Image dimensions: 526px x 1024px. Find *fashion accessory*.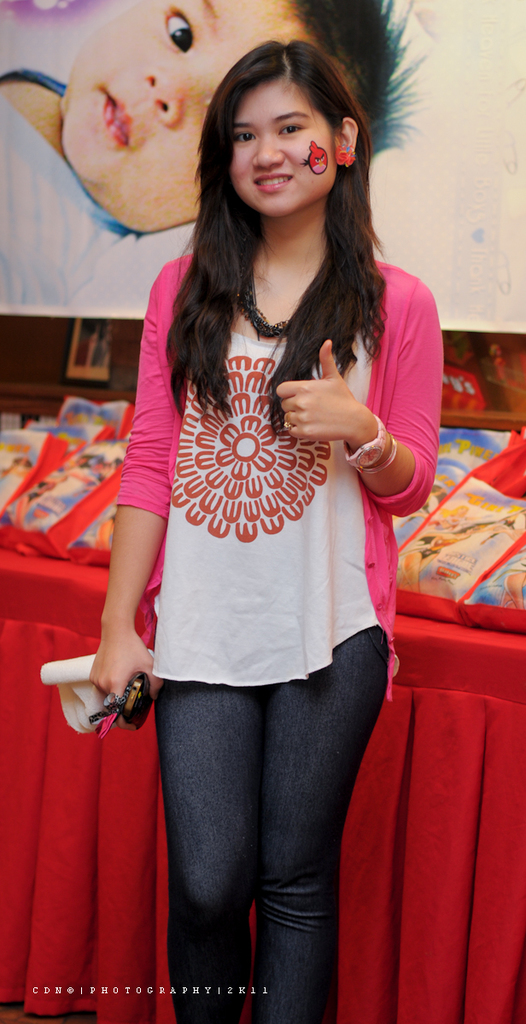
331/150/358/168.
